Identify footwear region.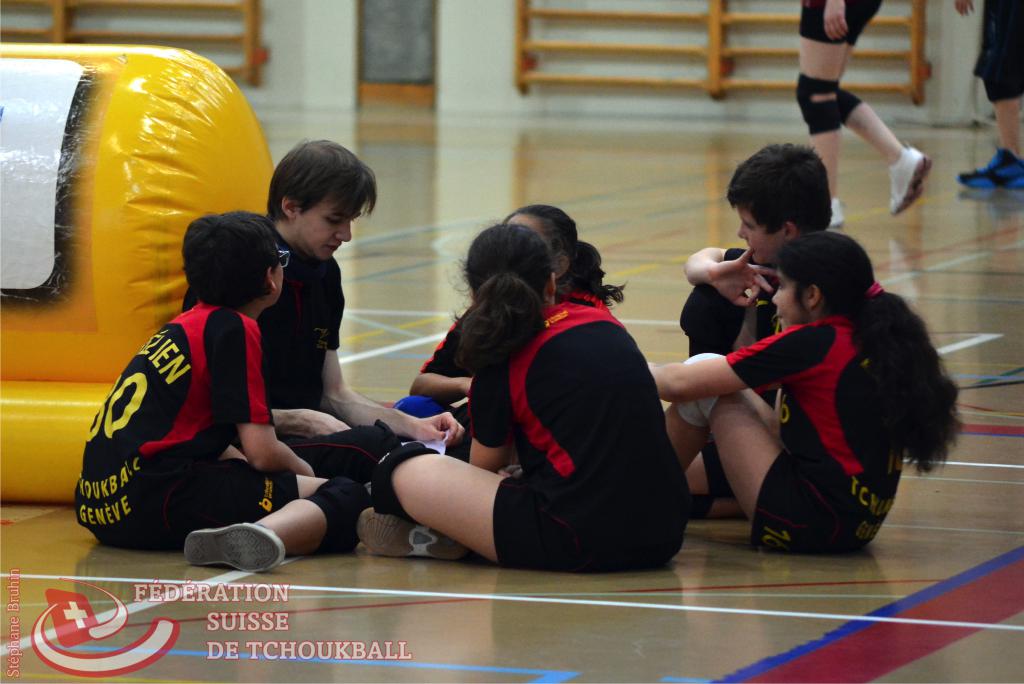
Region: <box>888,146,927,216</box>.
